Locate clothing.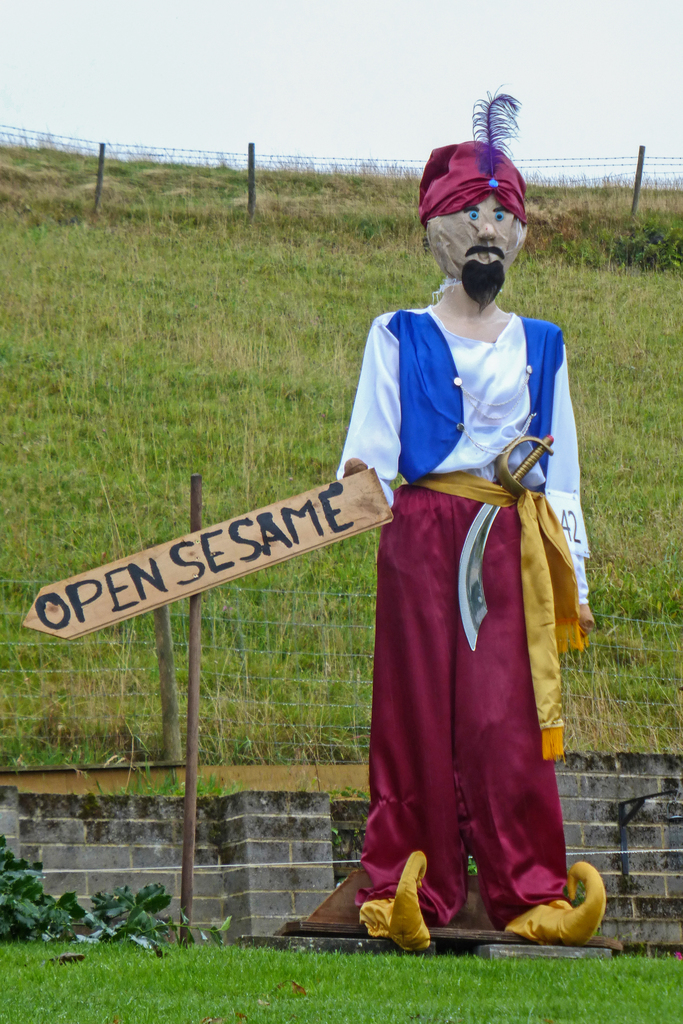
Bounding box: [left=325, top=297, right=593, bottom=921].
